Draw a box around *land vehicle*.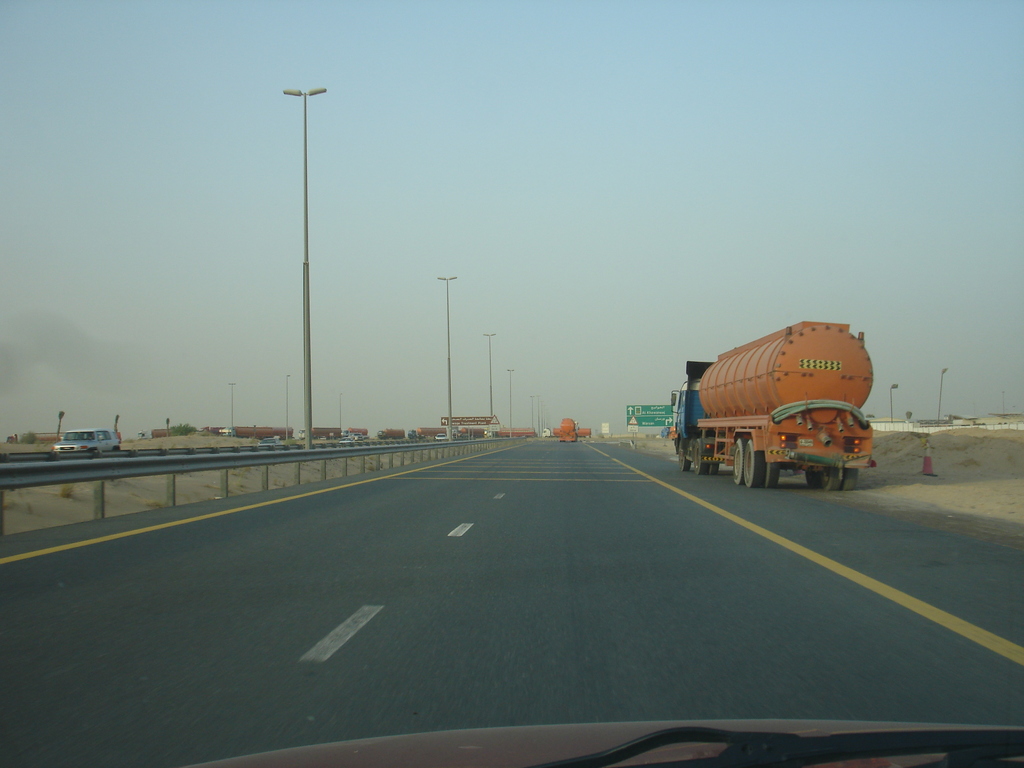
(left=558, top=416, right=577, bottom=443).
